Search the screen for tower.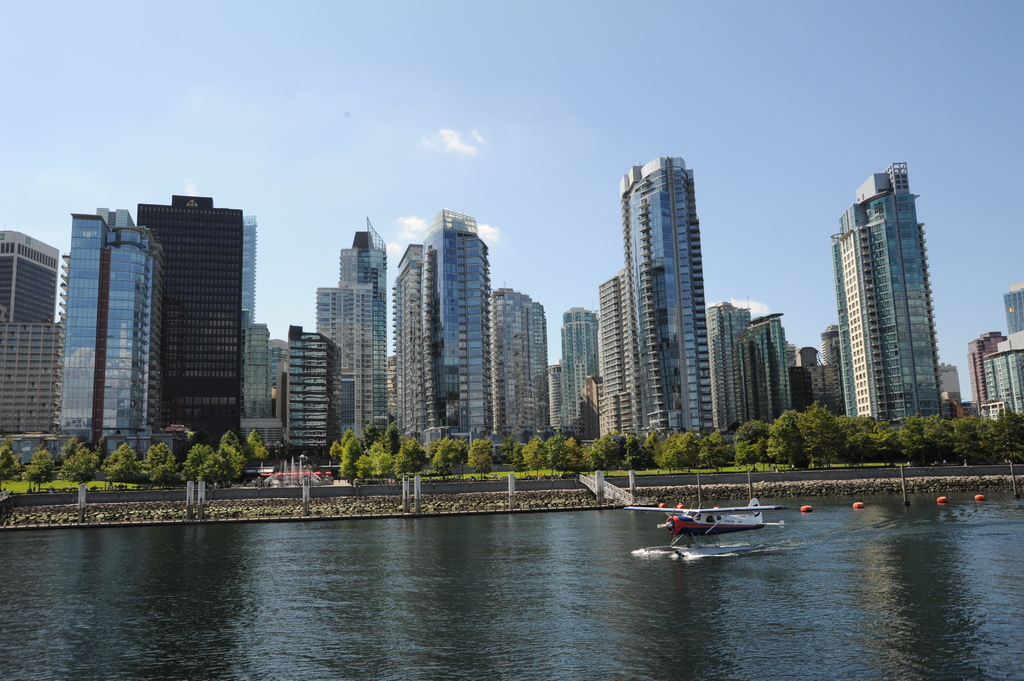
Found at x1=742 y1=326 x2=796 y2=445.
